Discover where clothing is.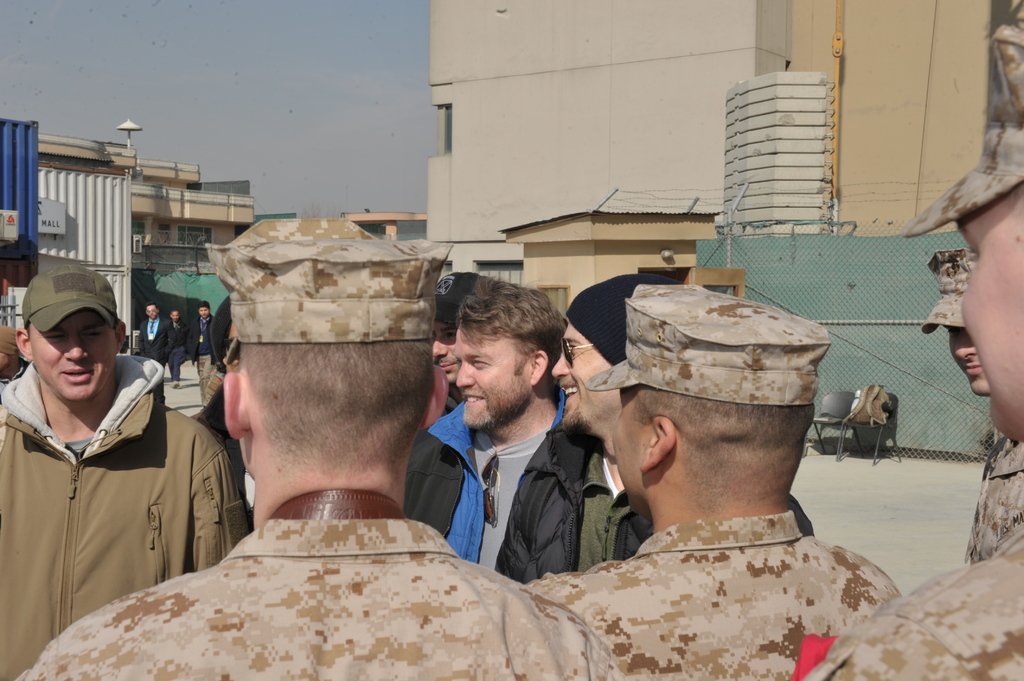
Discovered at rect(192, 316, 217, 409).
